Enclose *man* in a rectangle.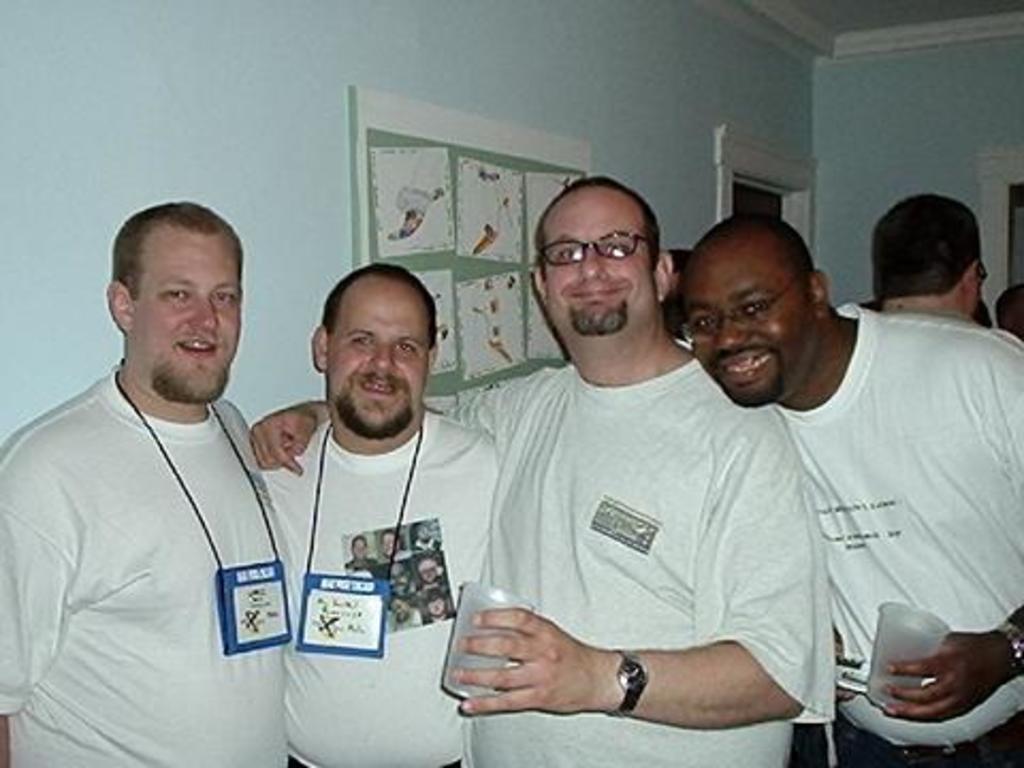
<region>247, 177, 838, 766</region>.
